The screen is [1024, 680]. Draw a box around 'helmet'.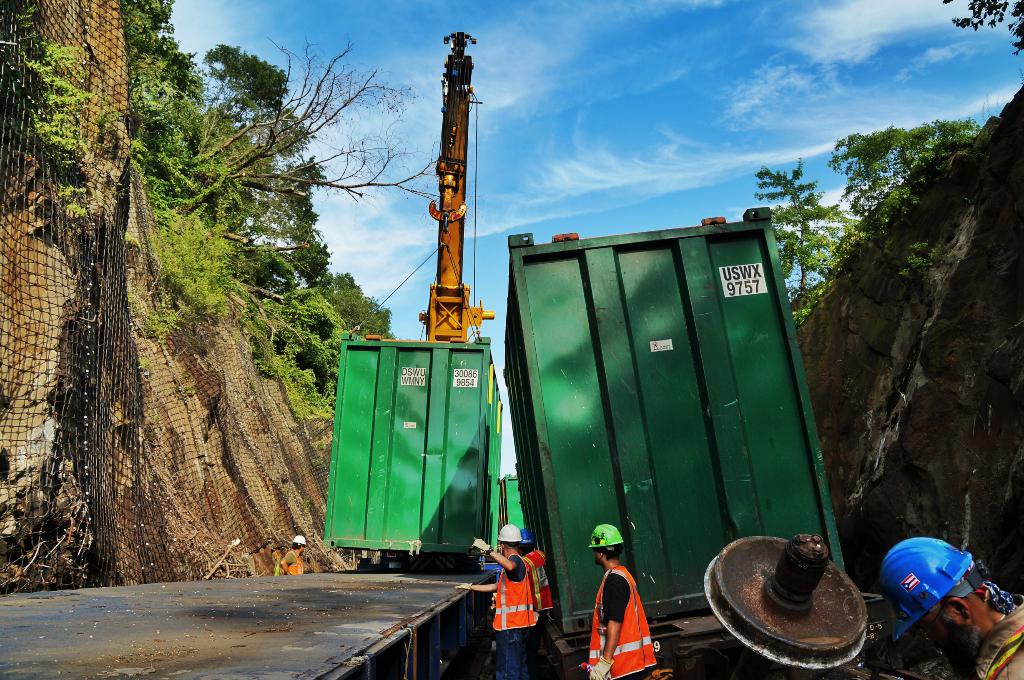
region(879, 541, 1004, 645).
